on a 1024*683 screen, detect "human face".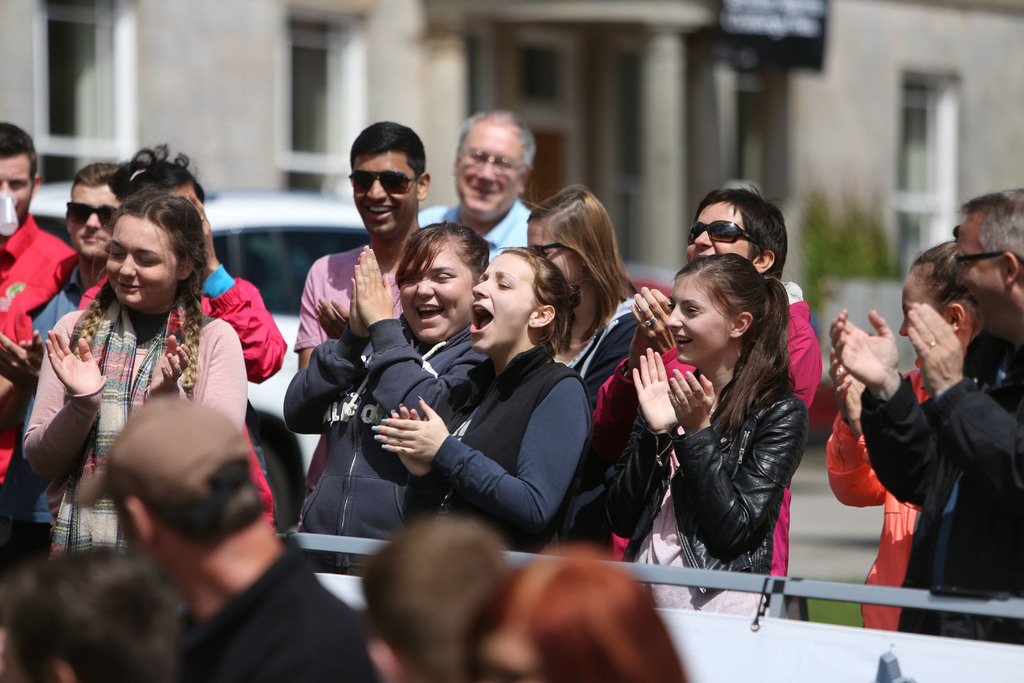
<region>0, 156, 33, 226</region>.
